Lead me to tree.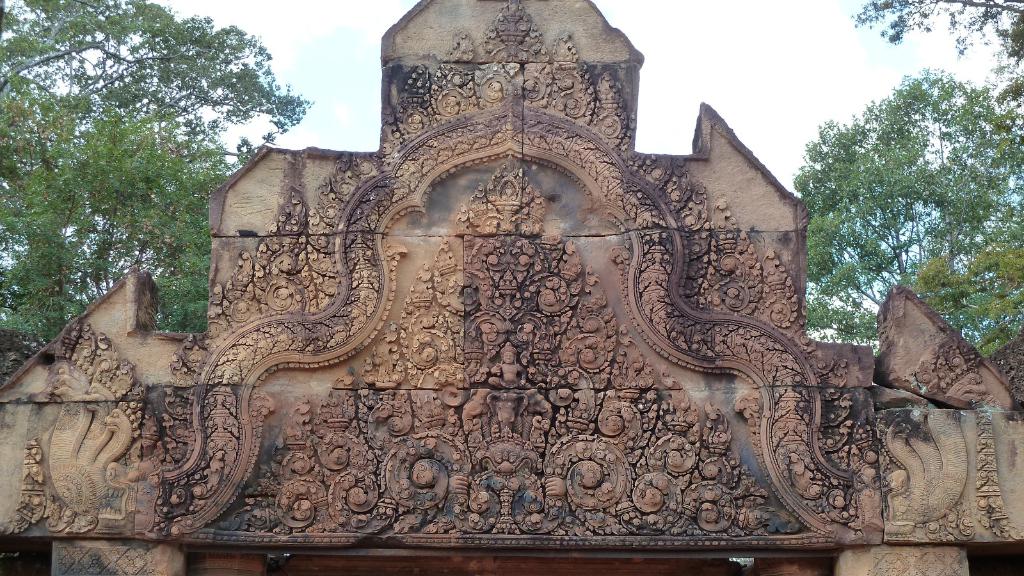
Lead to box=[0, 0, 312, 346].
